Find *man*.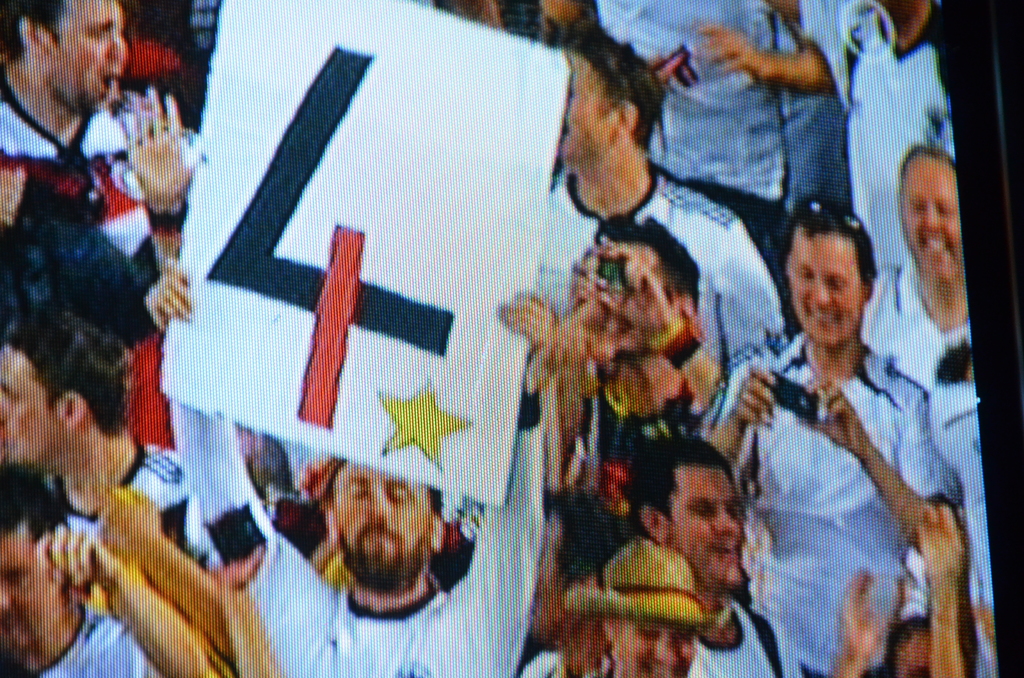
detection(563, 526, 723, 677).
